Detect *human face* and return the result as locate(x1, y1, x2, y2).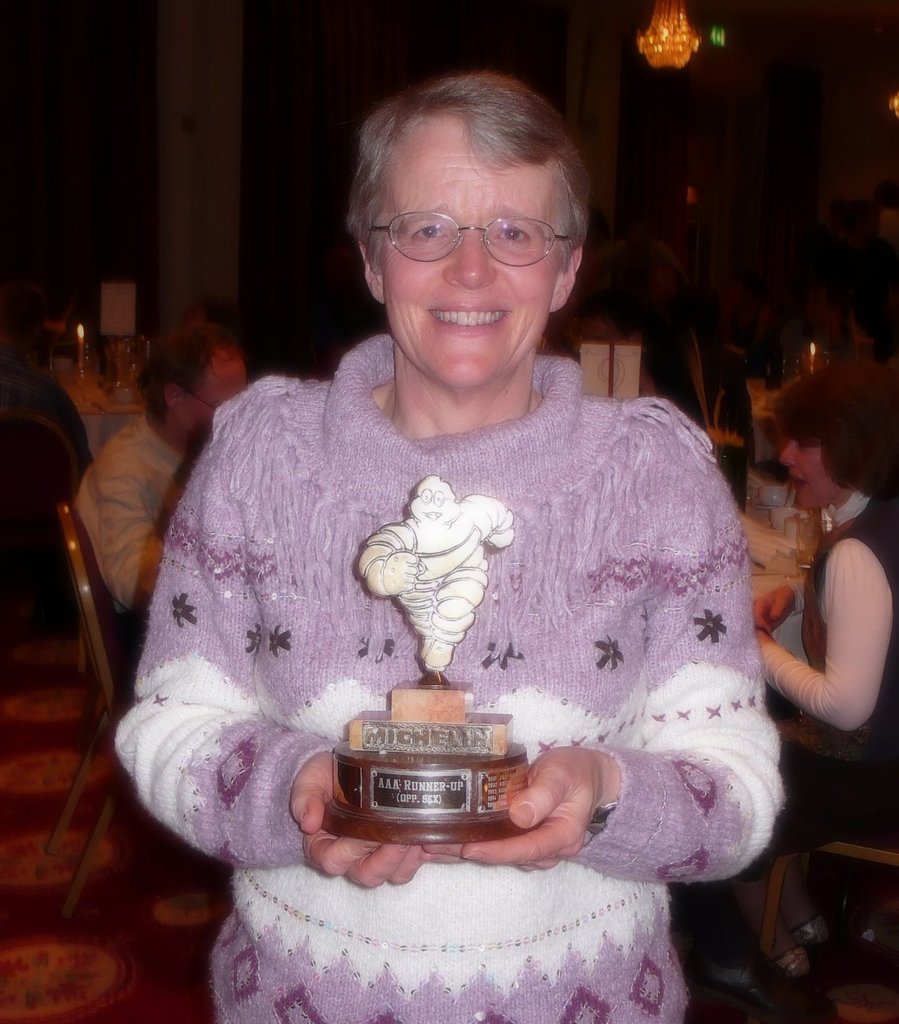
locate(181, 355, 251, 445).
